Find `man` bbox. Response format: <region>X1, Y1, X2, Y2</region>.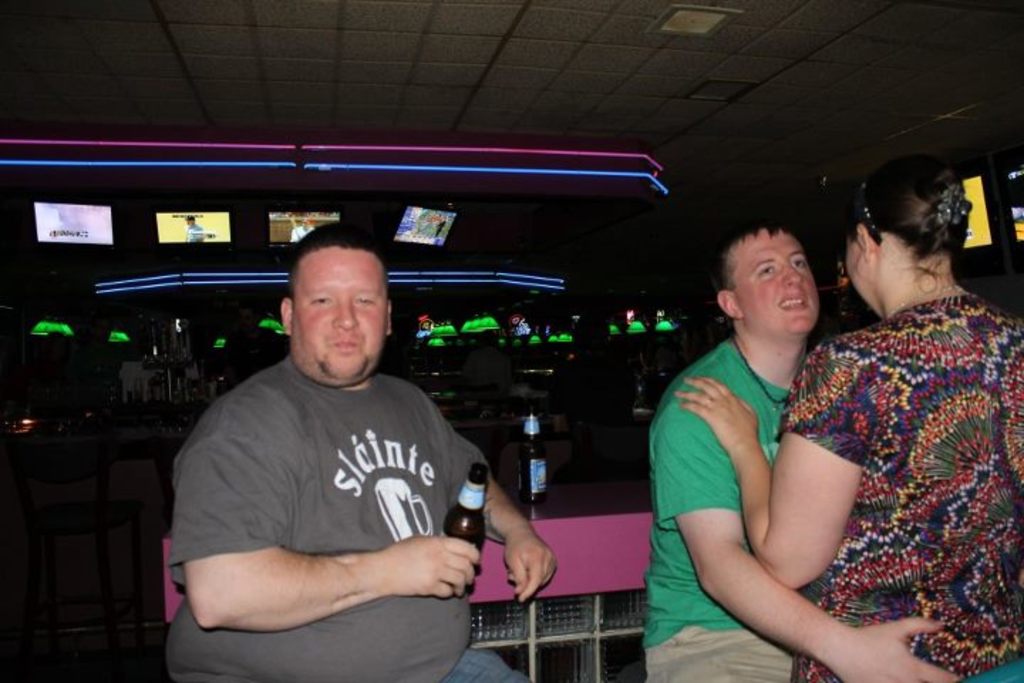
<region>657, 176, 906, 666</region>.
